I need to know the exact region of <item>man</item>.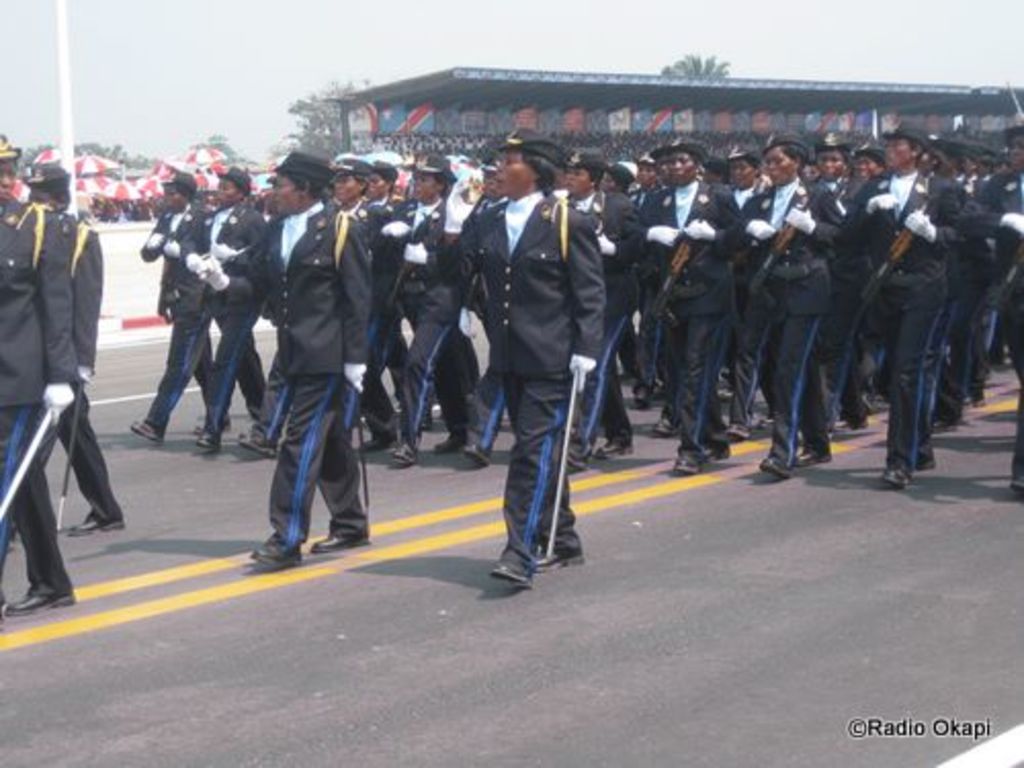
Region: box(477, 141, 616, 588).
